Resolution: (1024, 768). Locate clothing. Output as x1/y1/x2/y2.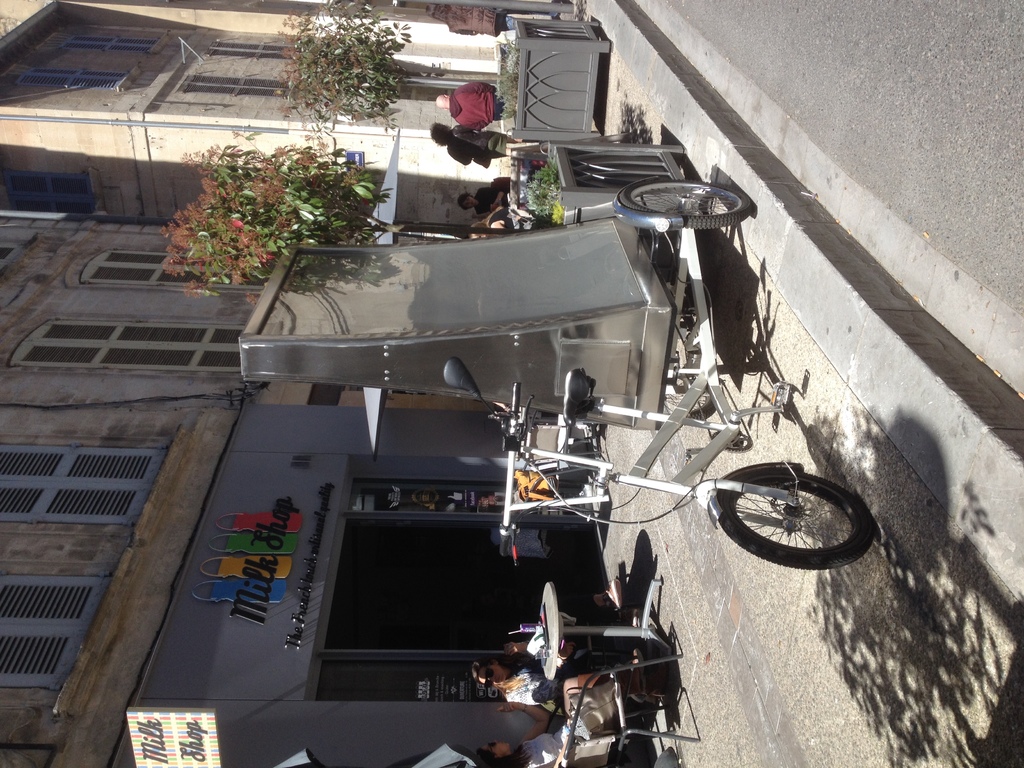
448/127/514/166.
